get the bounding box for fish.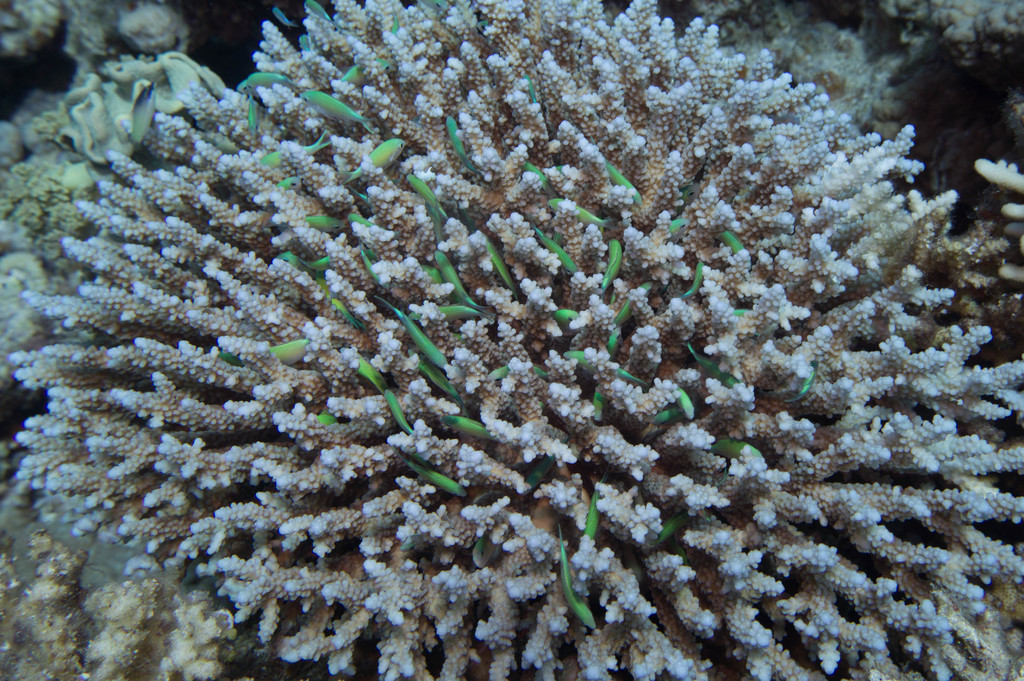
(left=303, top=85, right=369, bottom=134).
